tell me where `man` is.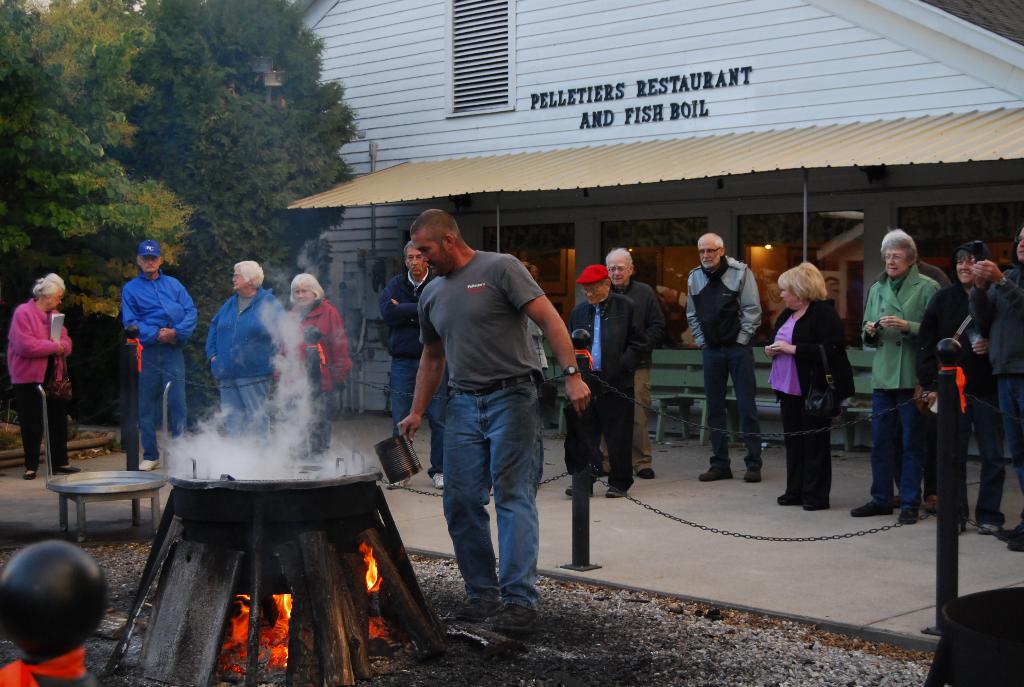
`man` is at (373,235,458,491).
